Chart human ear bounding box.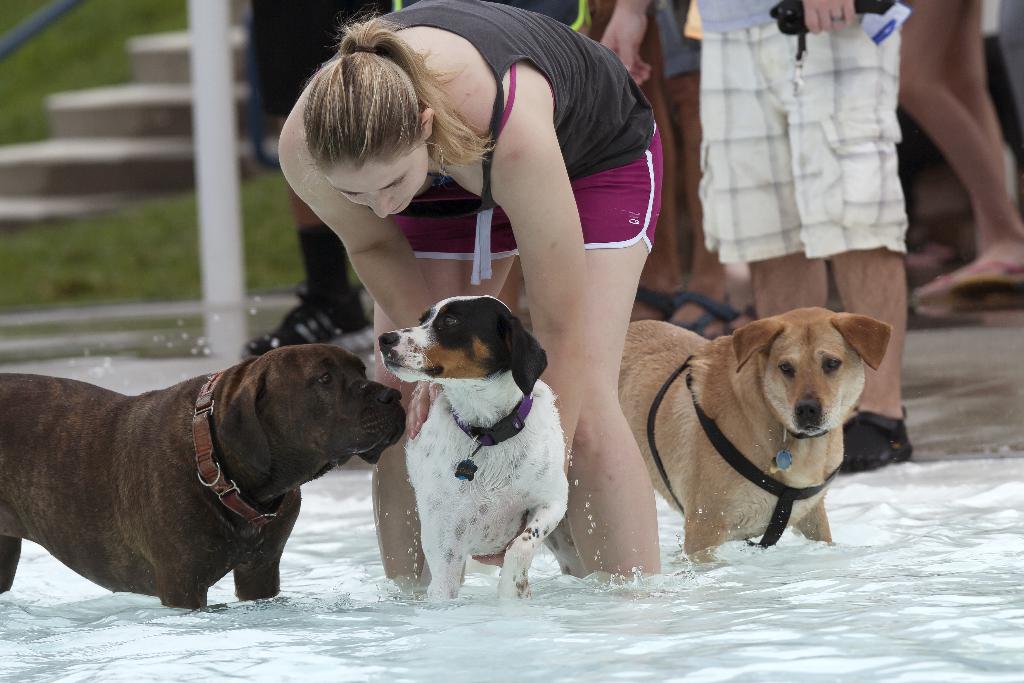
Charted: Rect(421, 106, 435, 140).
